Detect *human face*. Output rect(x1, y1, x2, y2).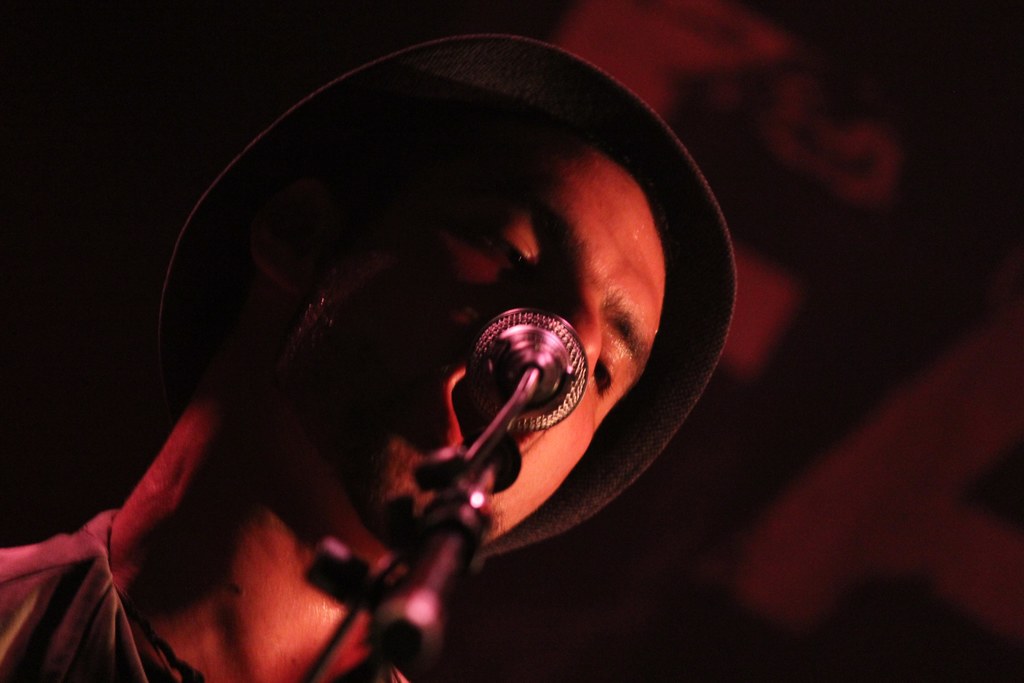
rect(325, 136, 664, 548).
